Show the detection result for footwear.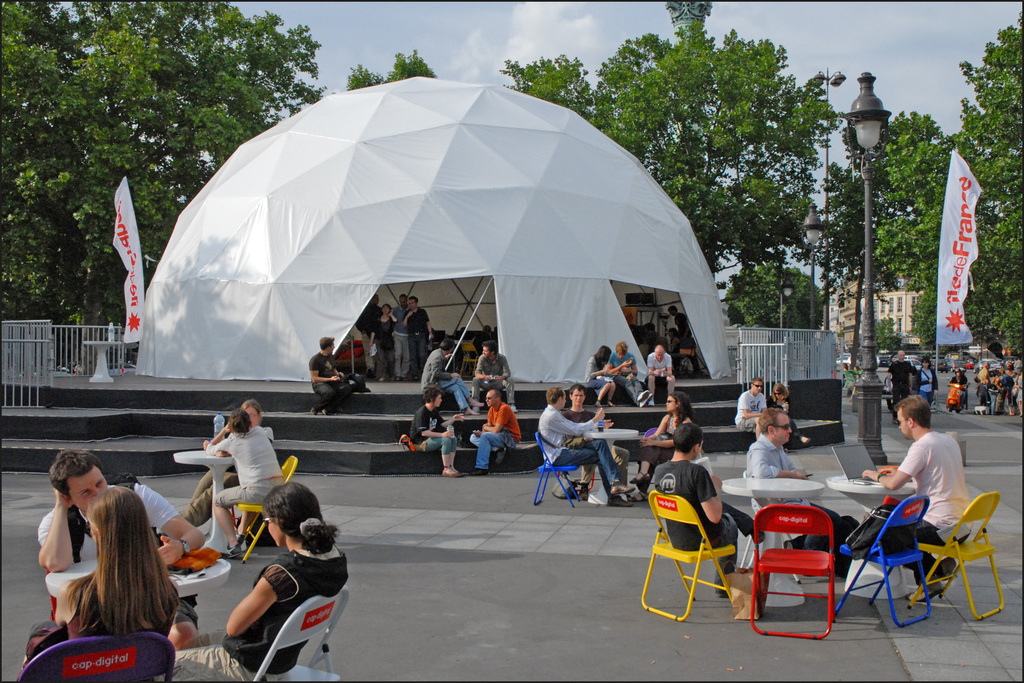
227,545,243,556.
